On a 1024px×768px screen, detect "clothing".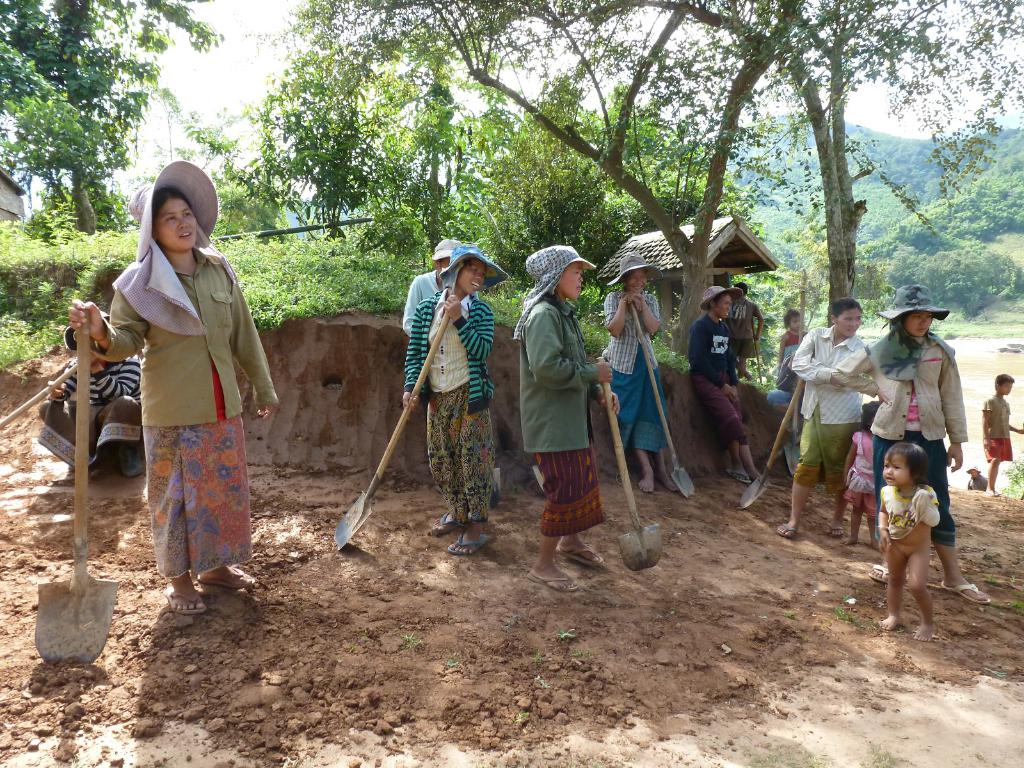
{"x1": 401, "y1": 266, "x2": 447, "y2": 343}.
